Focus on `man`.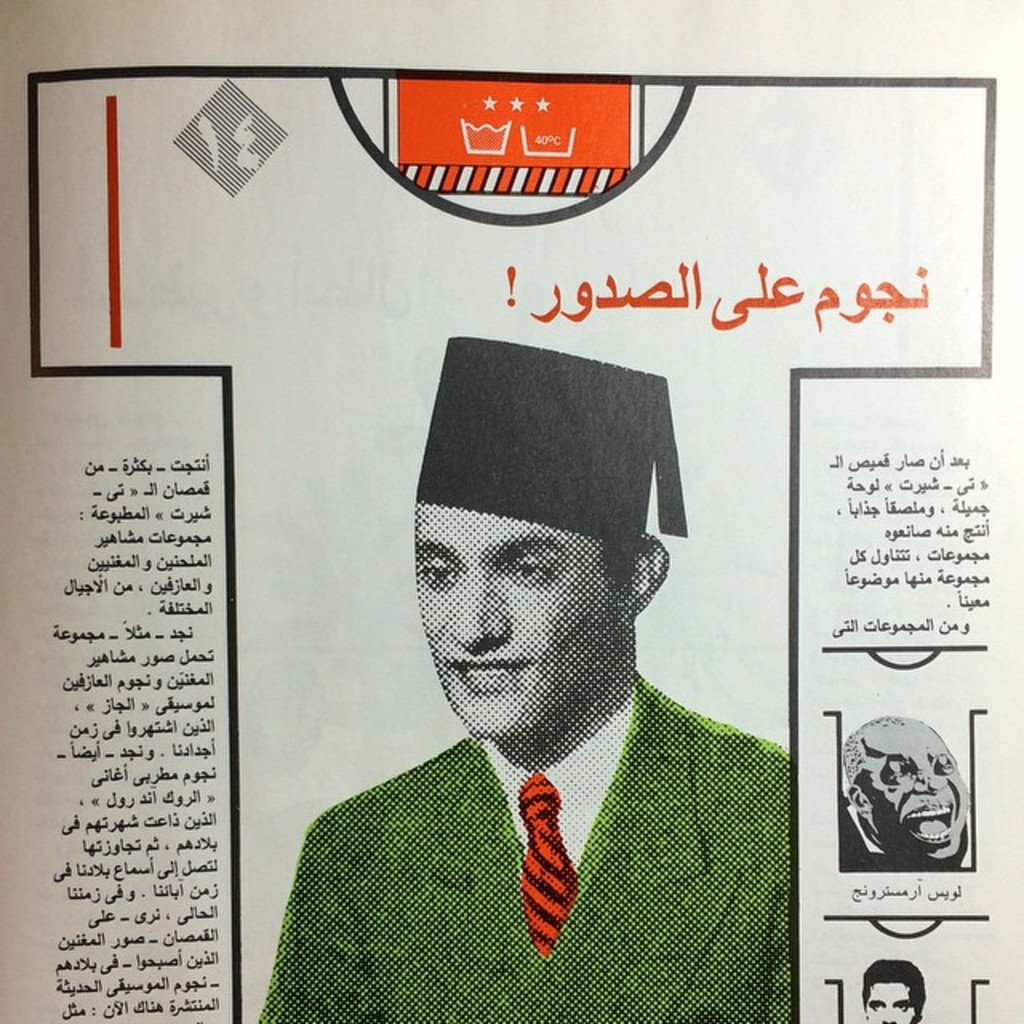
Focused at 290:347:814:1003.
